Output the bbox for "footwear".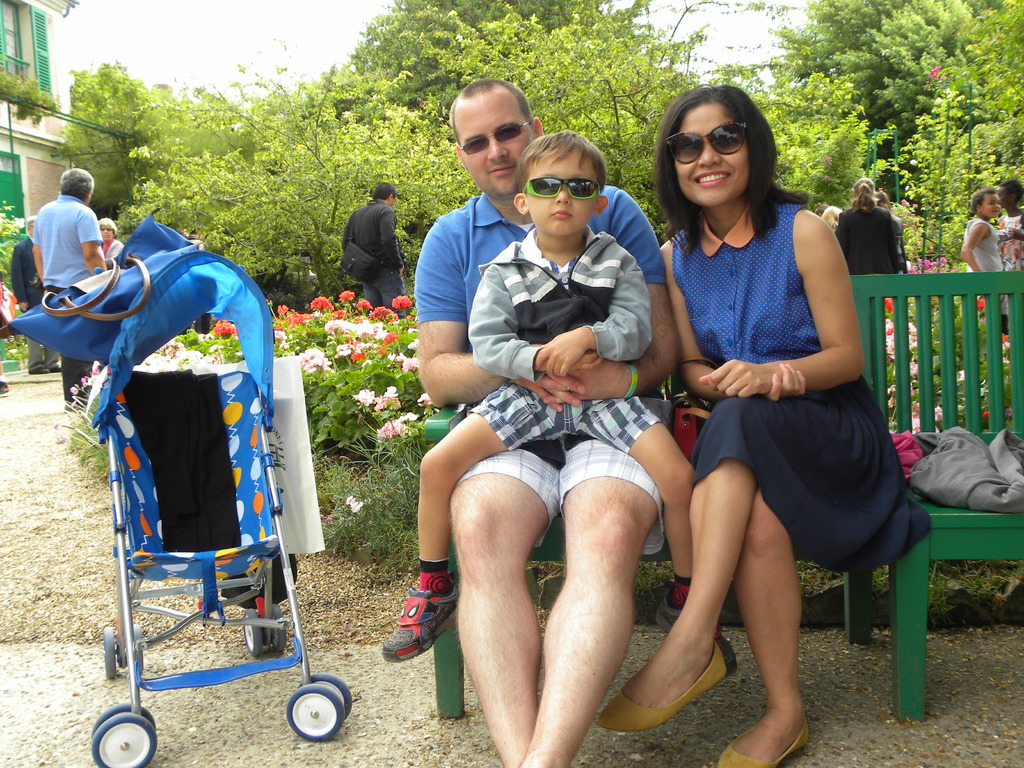
locate(378, 577, 458, 651).
